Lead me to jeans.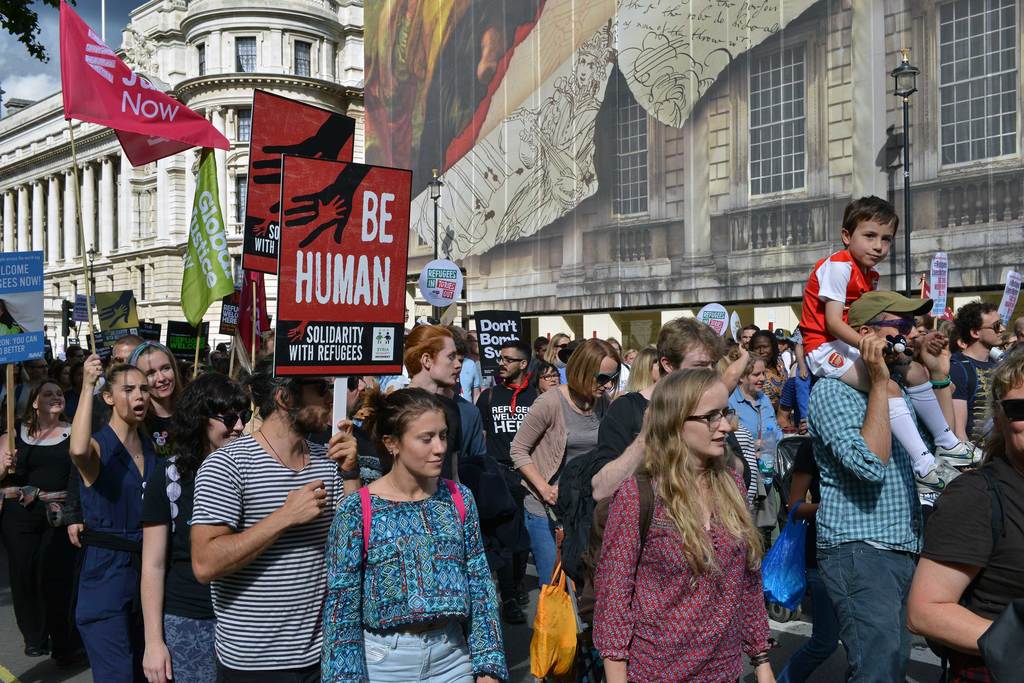
Lead to x1=369 y1=625 x2=484 y2=682.
